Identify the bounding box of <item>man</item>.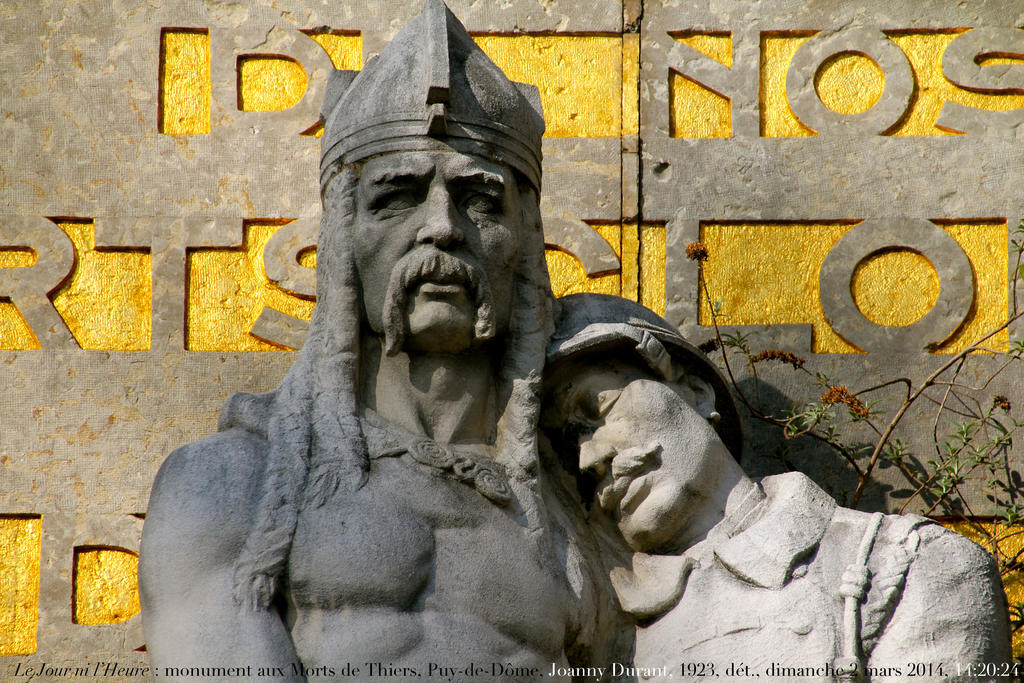
region(139, 0, 614, 682).
